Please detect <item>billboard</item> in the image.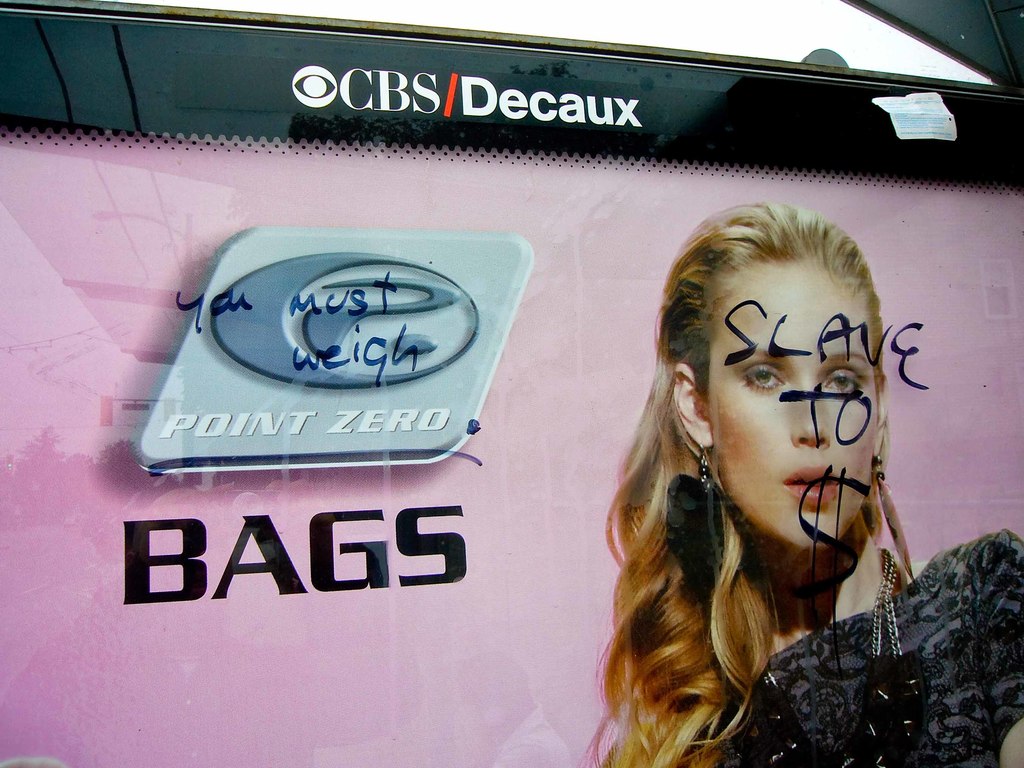
l=0, t=0, r=1023, b=767.
